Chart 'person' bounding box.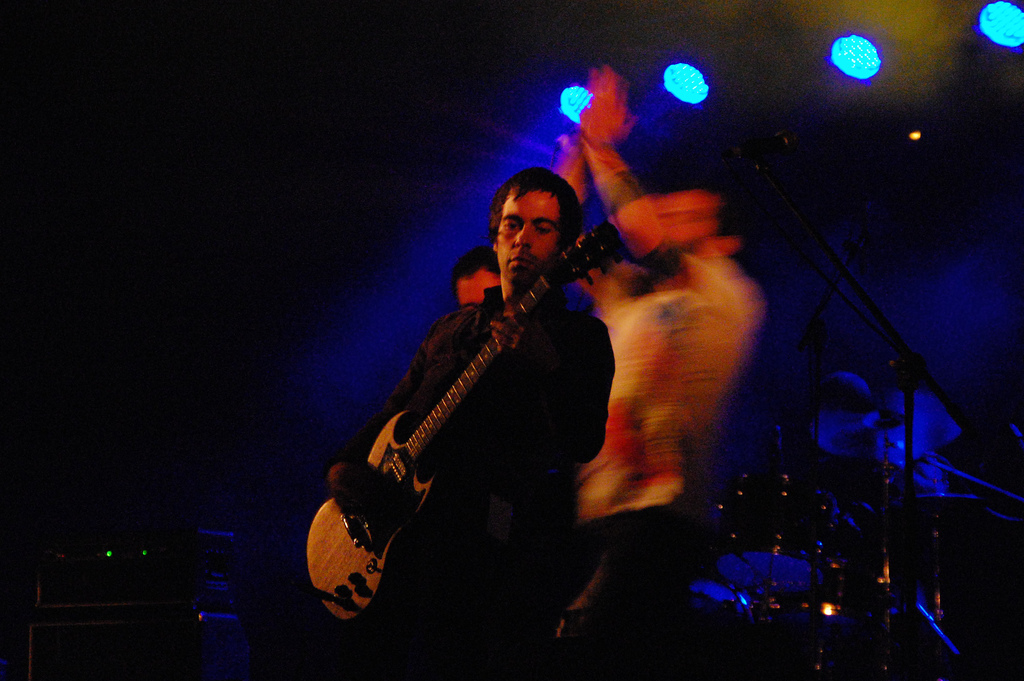
Charted: <box>328,151,609,680</box>.
